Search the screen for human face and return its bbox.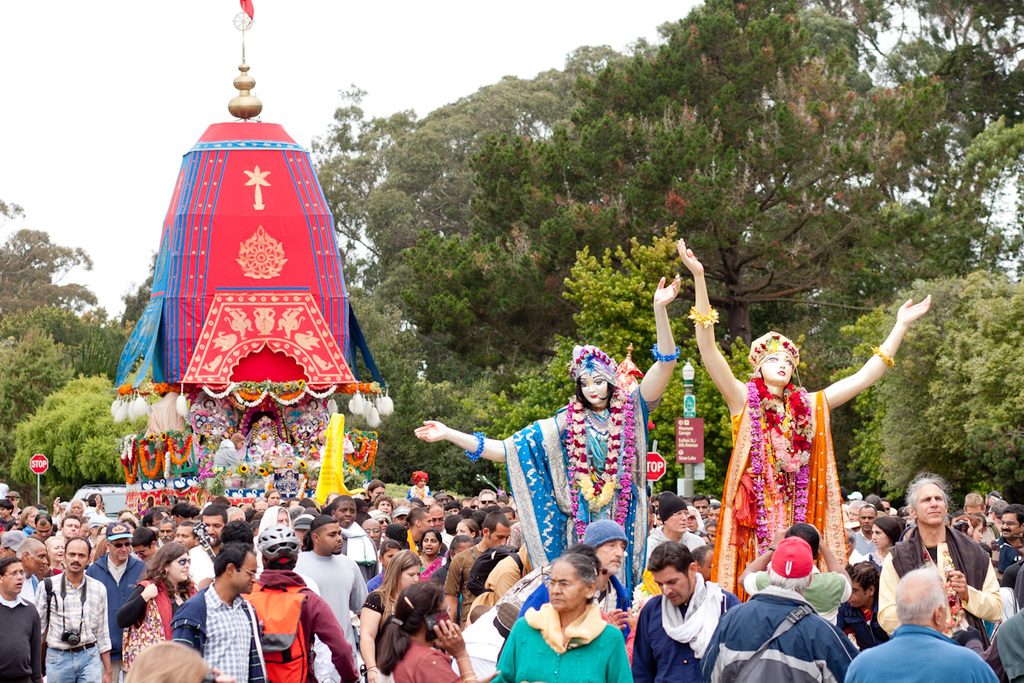
Found: 705,526,718,540.
